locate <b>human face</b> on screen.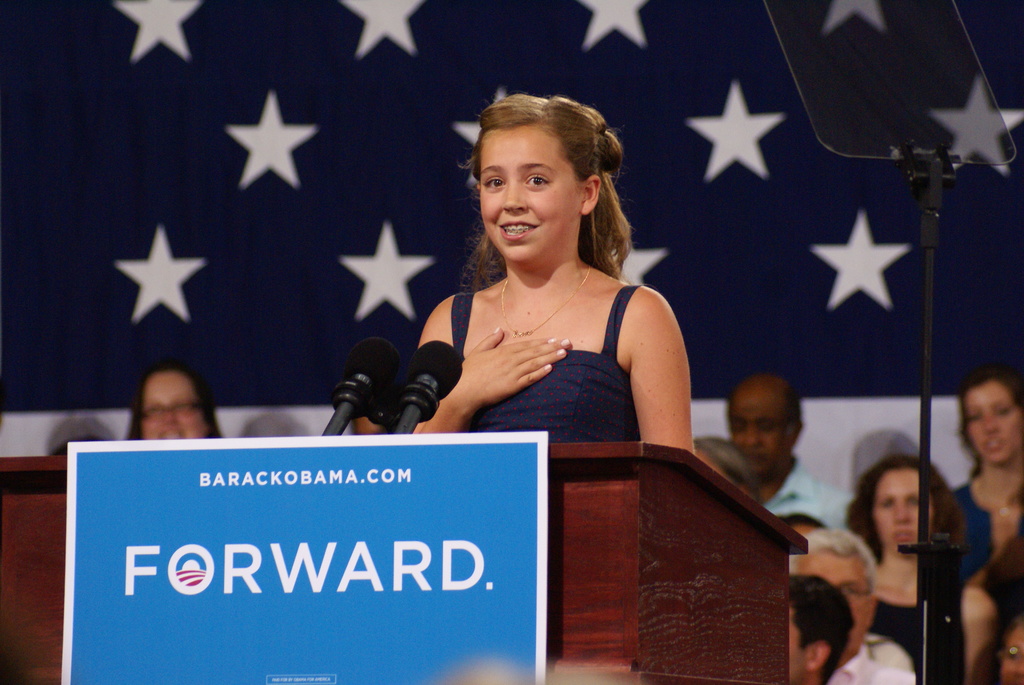
On screen at 731:400:796:478.
